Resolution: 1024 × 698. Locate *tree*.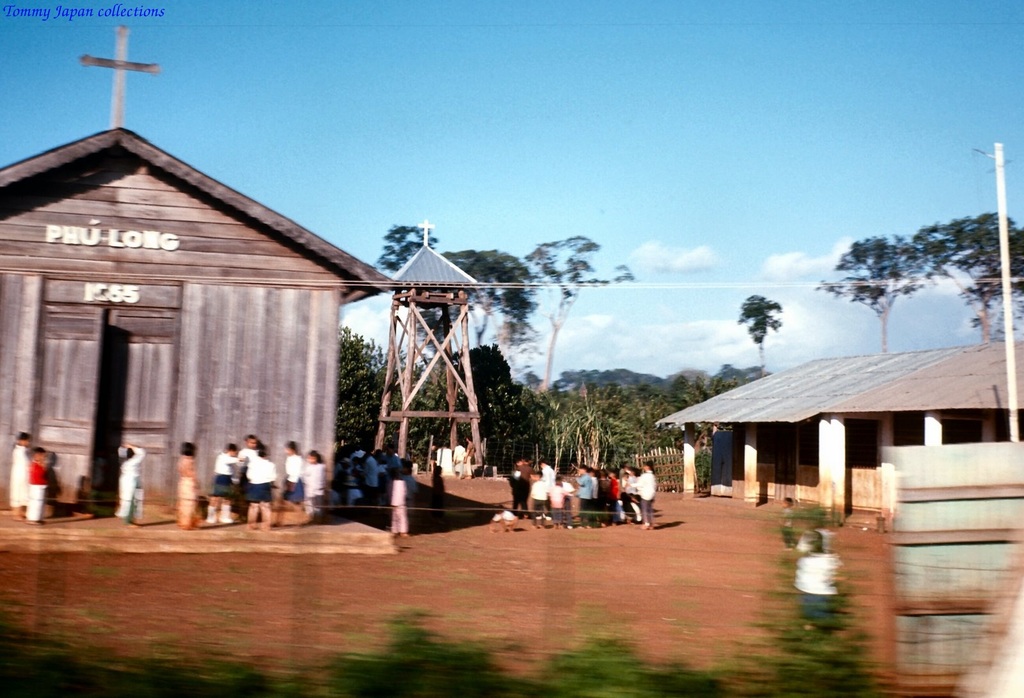
box=[410, 245, 540, 395].
